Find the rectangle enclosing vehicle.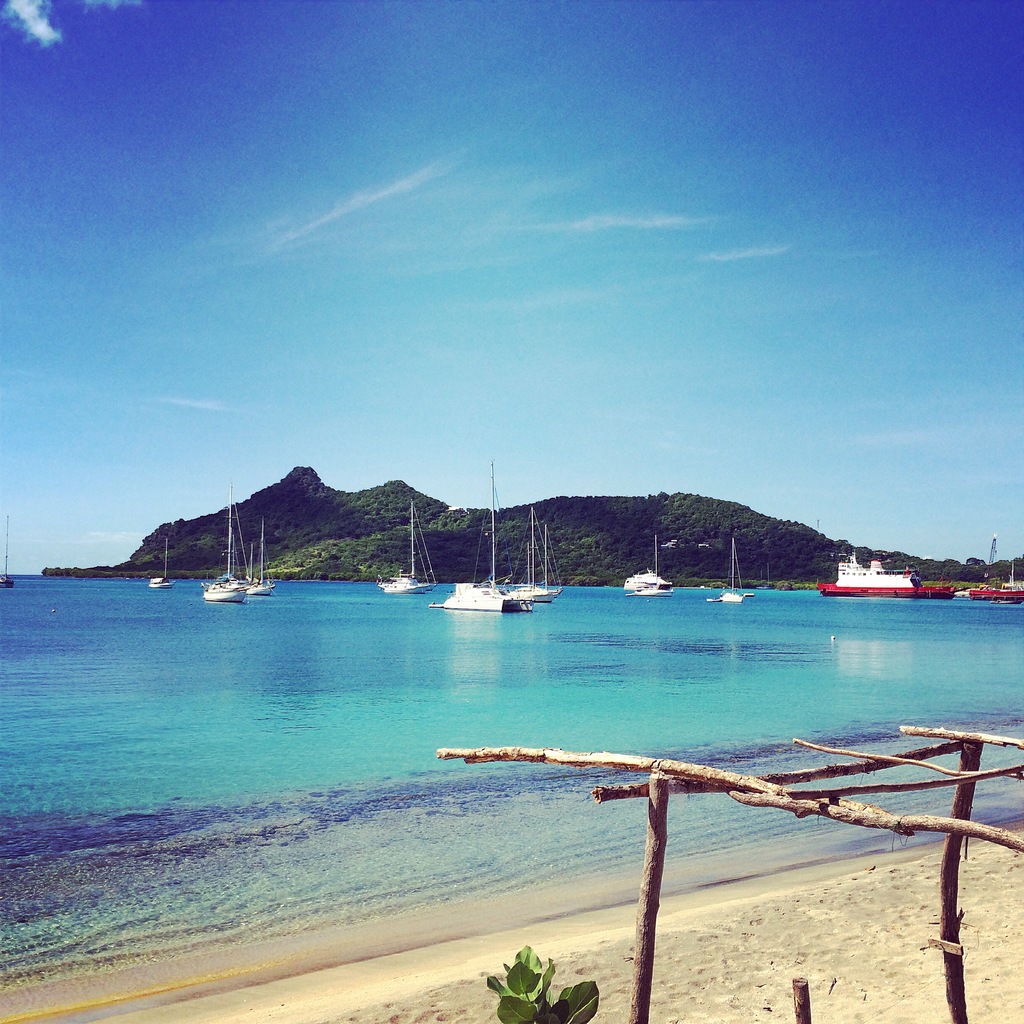
{"left": 382, "top": 497, "right": 431, "bottom": 600}.
